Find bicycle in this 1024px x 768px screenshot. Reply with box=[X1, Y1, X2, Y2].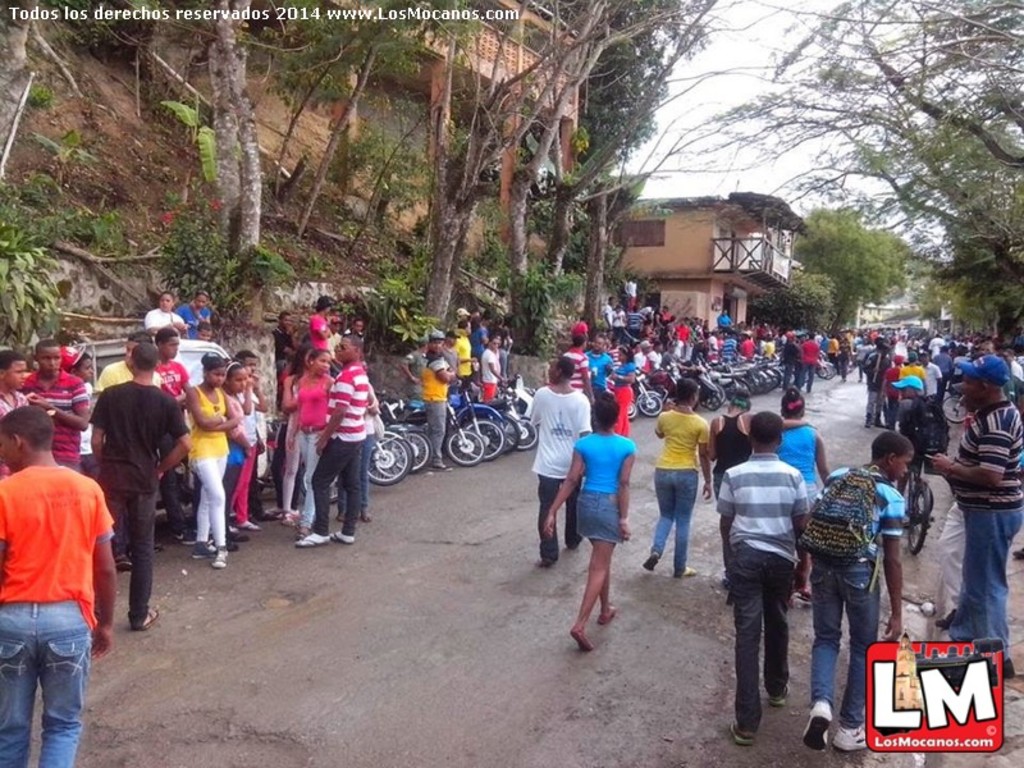
box=[399, 399, 521, 460].
